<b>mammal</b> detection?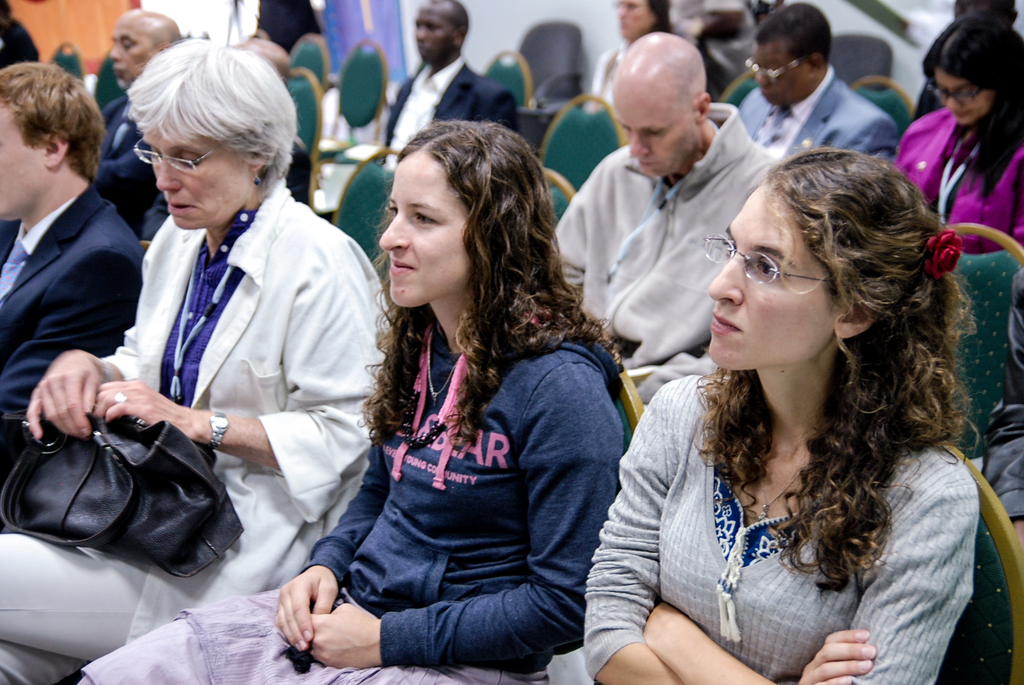
<region>0, 63, 142, 439</region>
